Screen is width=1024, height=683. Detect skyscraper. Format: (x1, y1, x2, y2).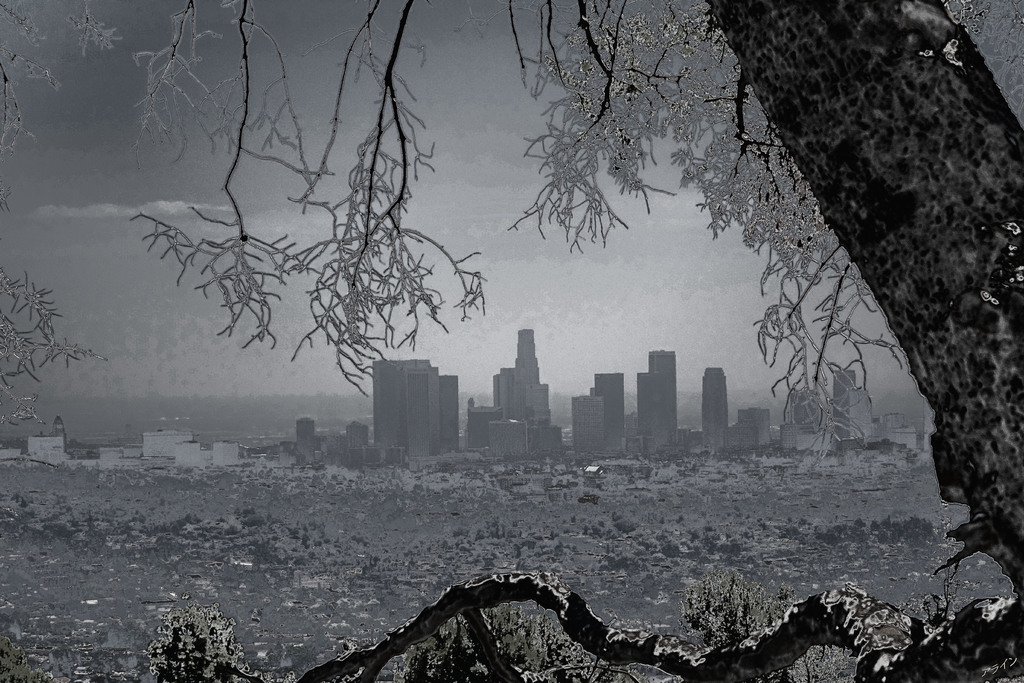
(701, 359, 731, 454).
